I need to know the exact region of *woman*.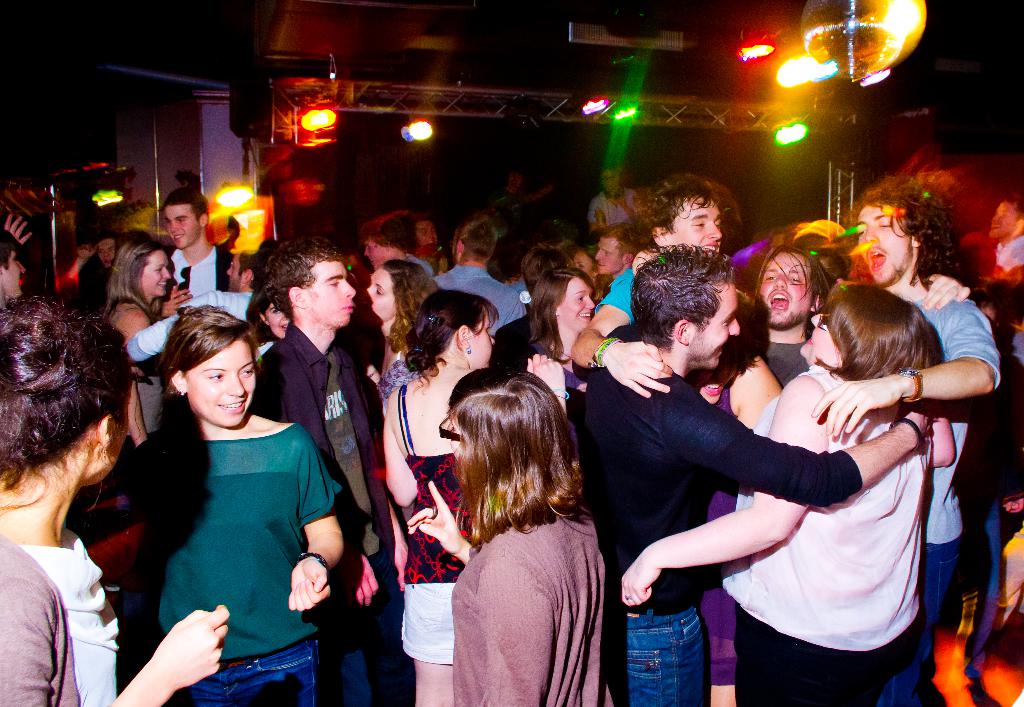
Region: 614 280 954 706.
